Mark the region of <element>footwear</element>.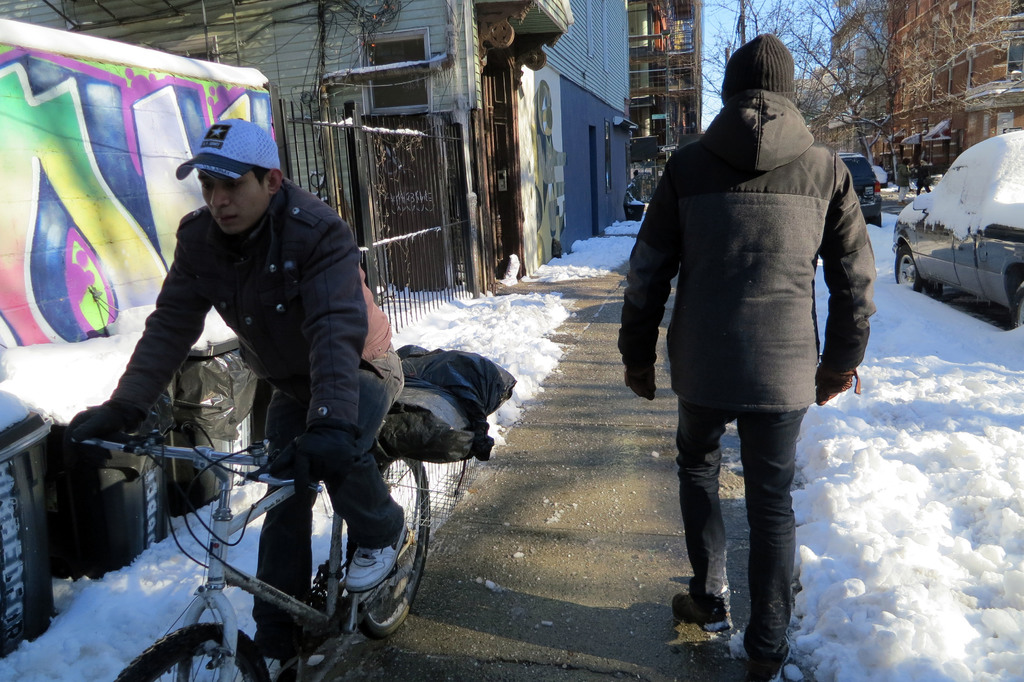
Region: rect(346, 520, 404, 594).
